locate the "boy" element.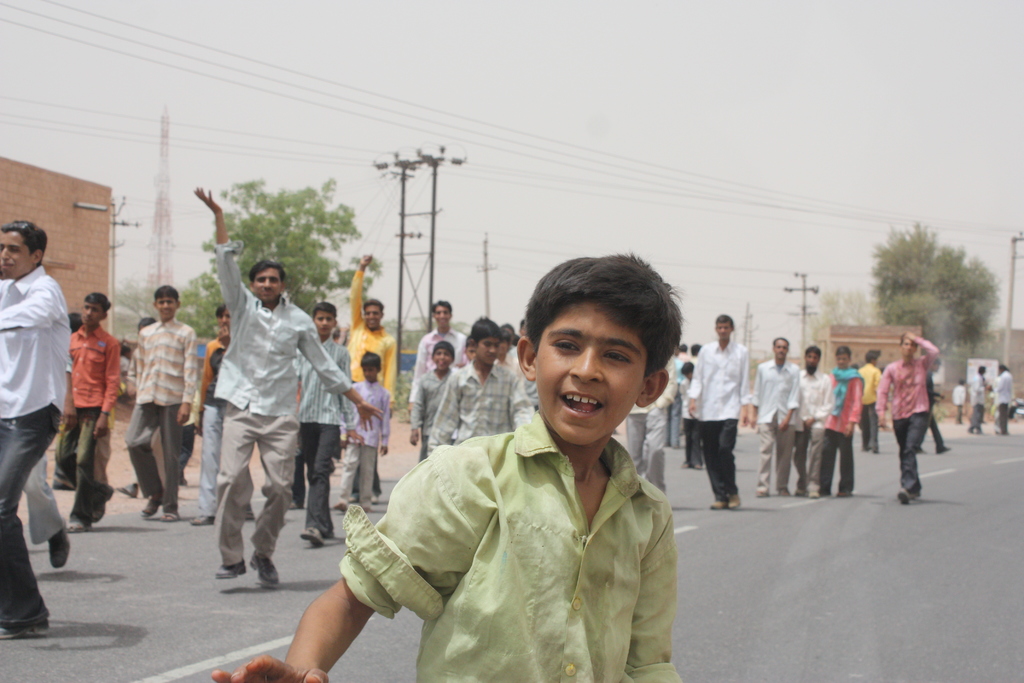
Element bbox: {"left": 504, "top": 330, "right": 524, "bottom": 375}.
